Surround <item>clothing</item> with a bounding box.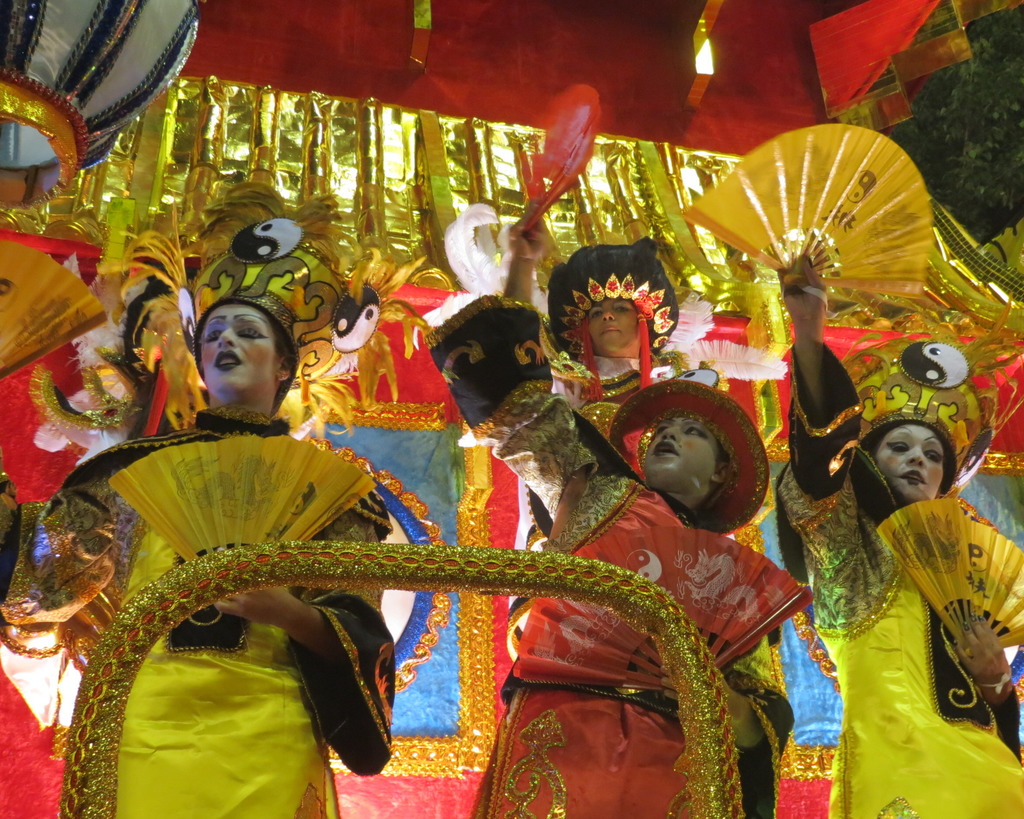
[x1=417, y1=290, x2=811, y2=818].
